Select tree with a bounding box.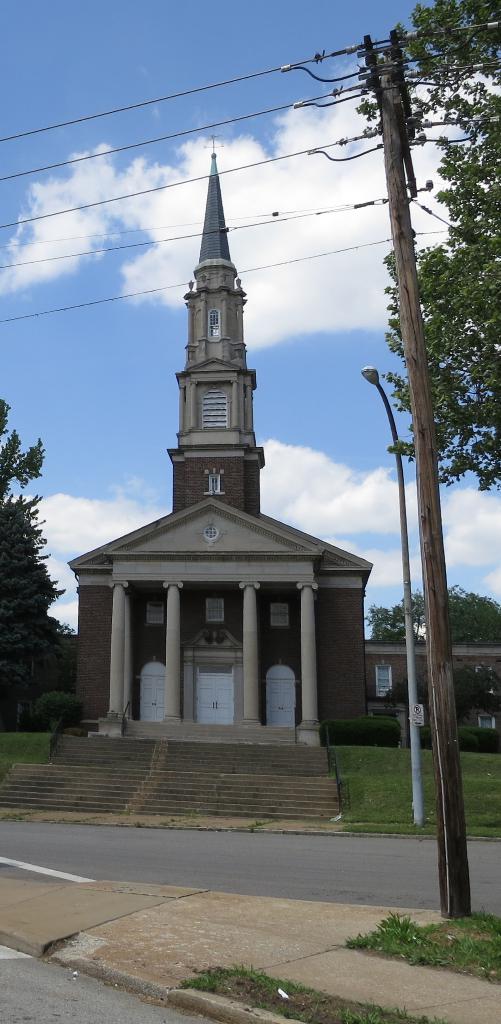
bbox=[381, 0, 500, 493].
